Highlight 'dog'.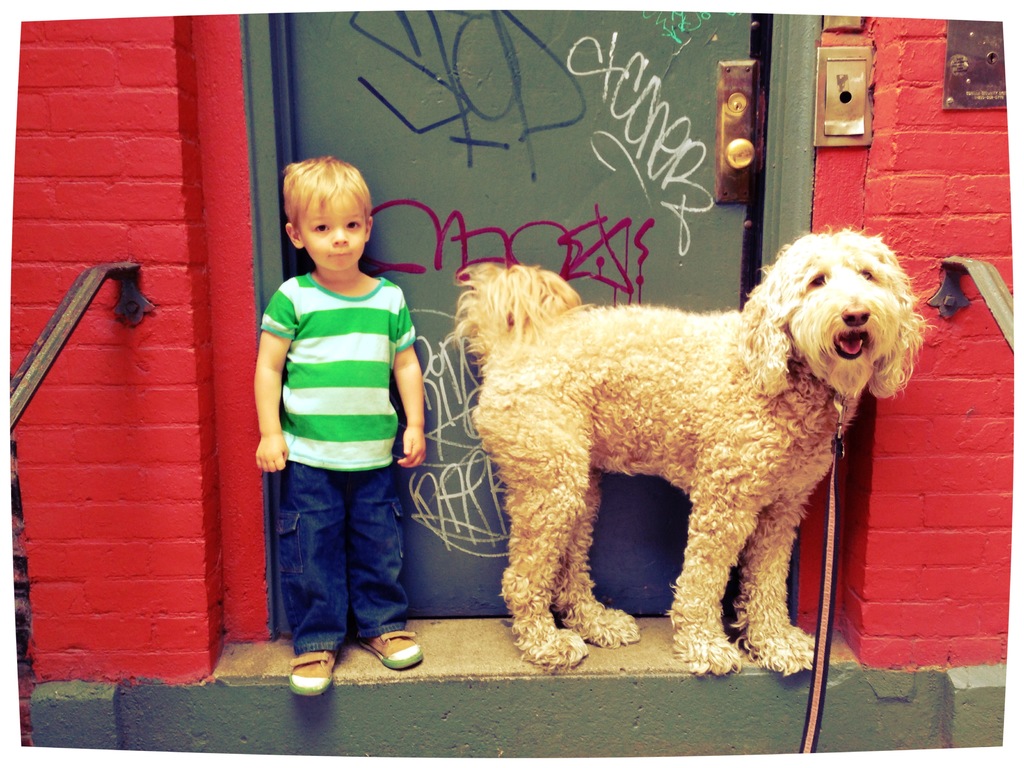
Highlighted region: Rect(454, 223, 937, 680).
